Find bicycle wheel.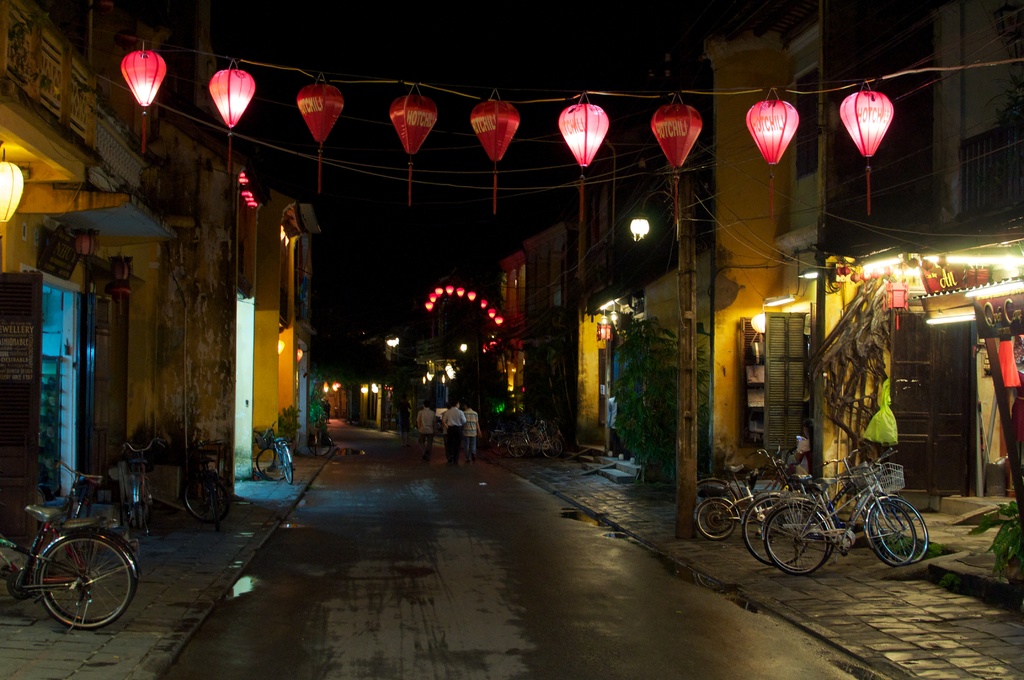
<box>131,483,141,533</box>.
